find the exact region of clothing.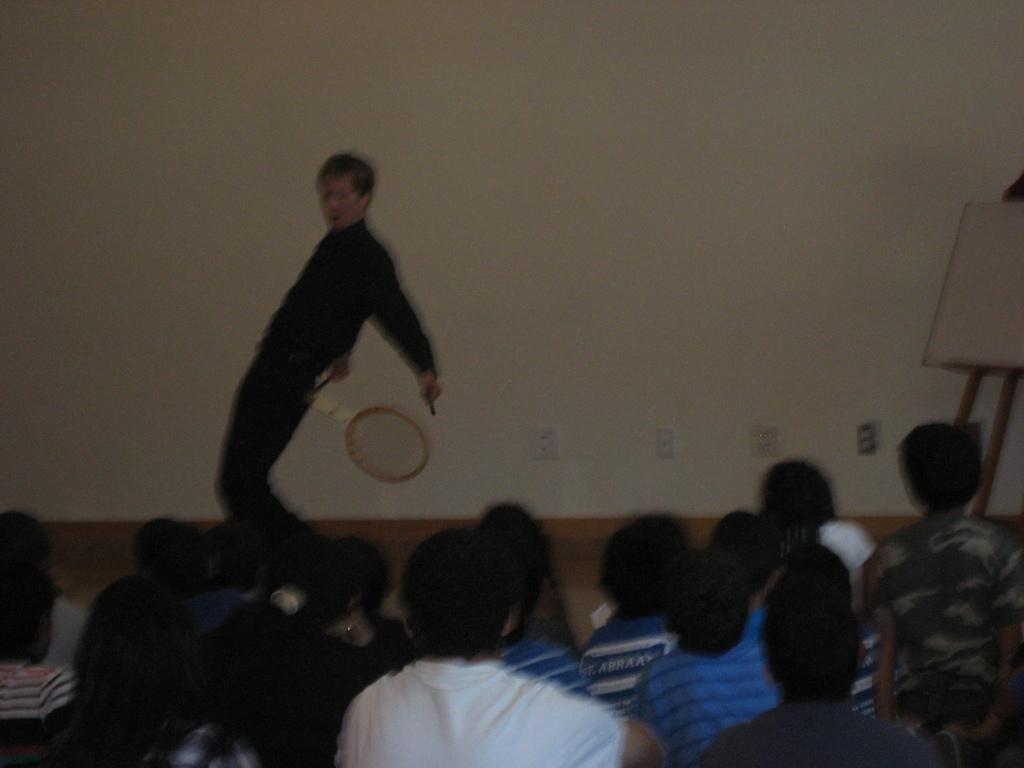
Exact region: {"x1": 189, "y1": 590, "x2": 250, "y2": 638}.
